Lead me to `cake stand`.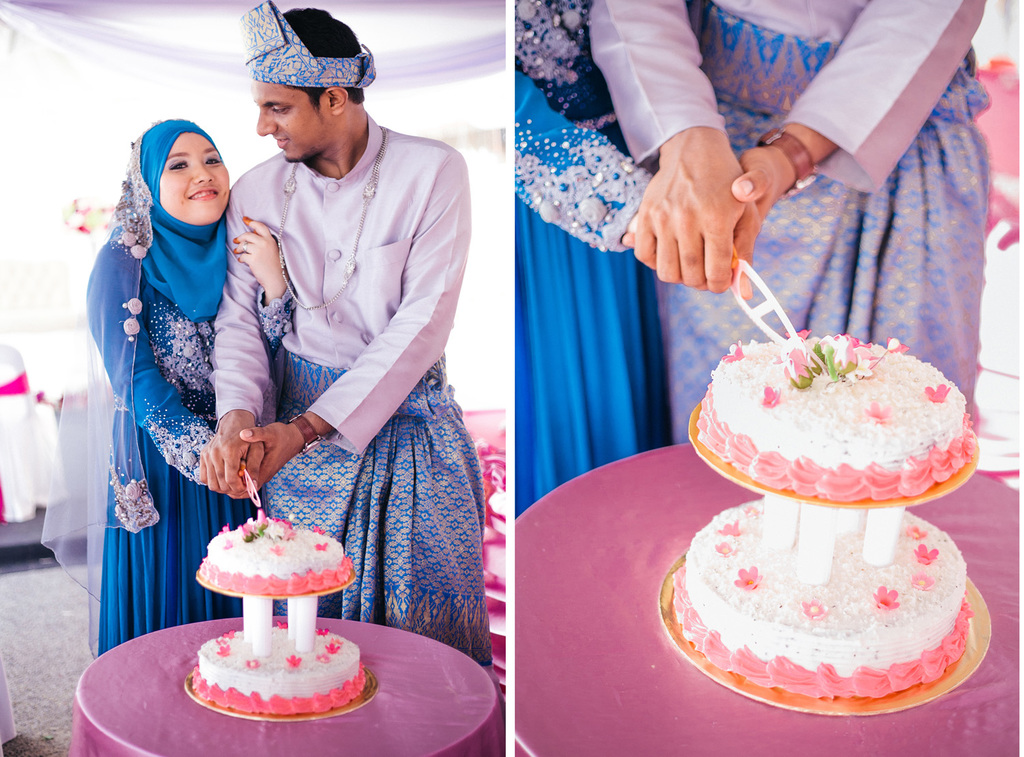
Lead to locate(659, 396, 993, 715).
